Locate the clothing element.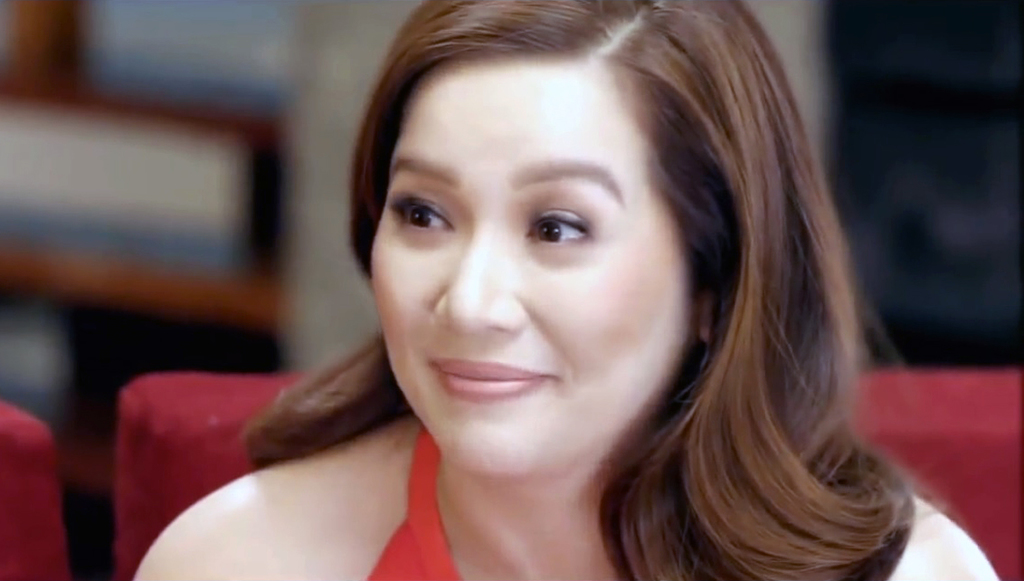
Element bbox: l=367, t=409, r=472, b=580.
